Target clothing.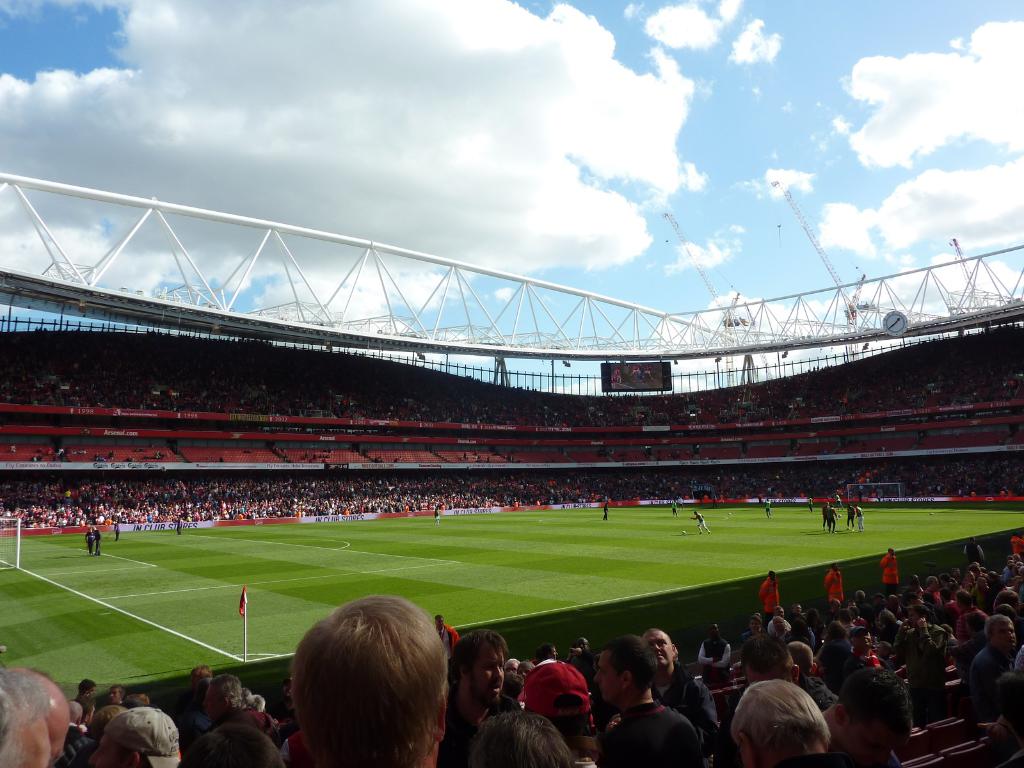
Target region: pyautogui.locateOnScreen(694, 629, 731, 691).
